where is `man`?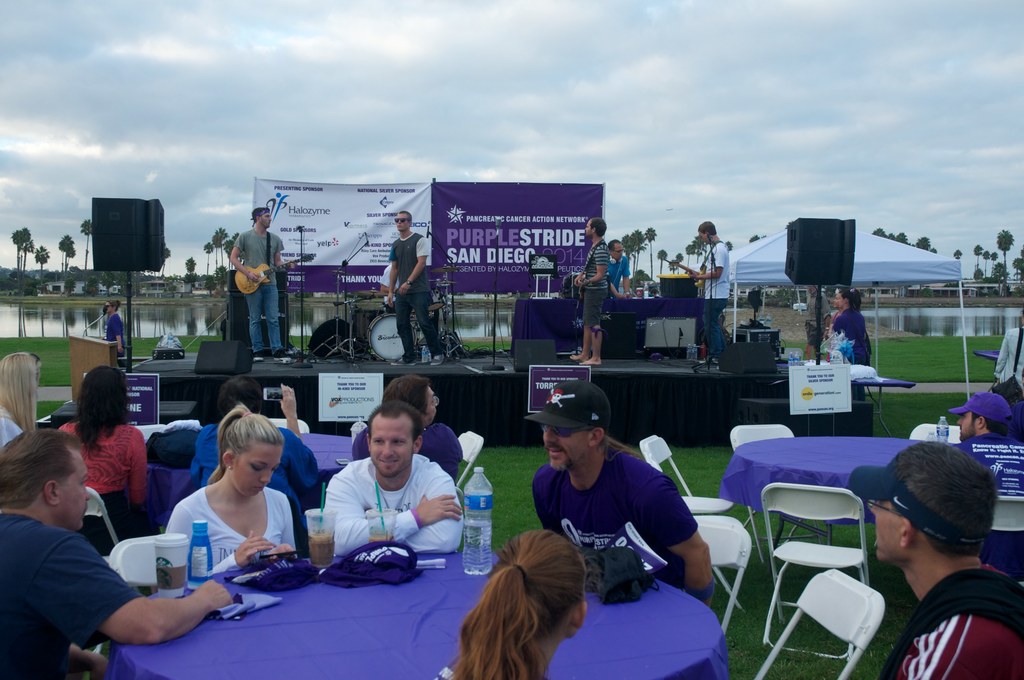
564,219,614,371.
